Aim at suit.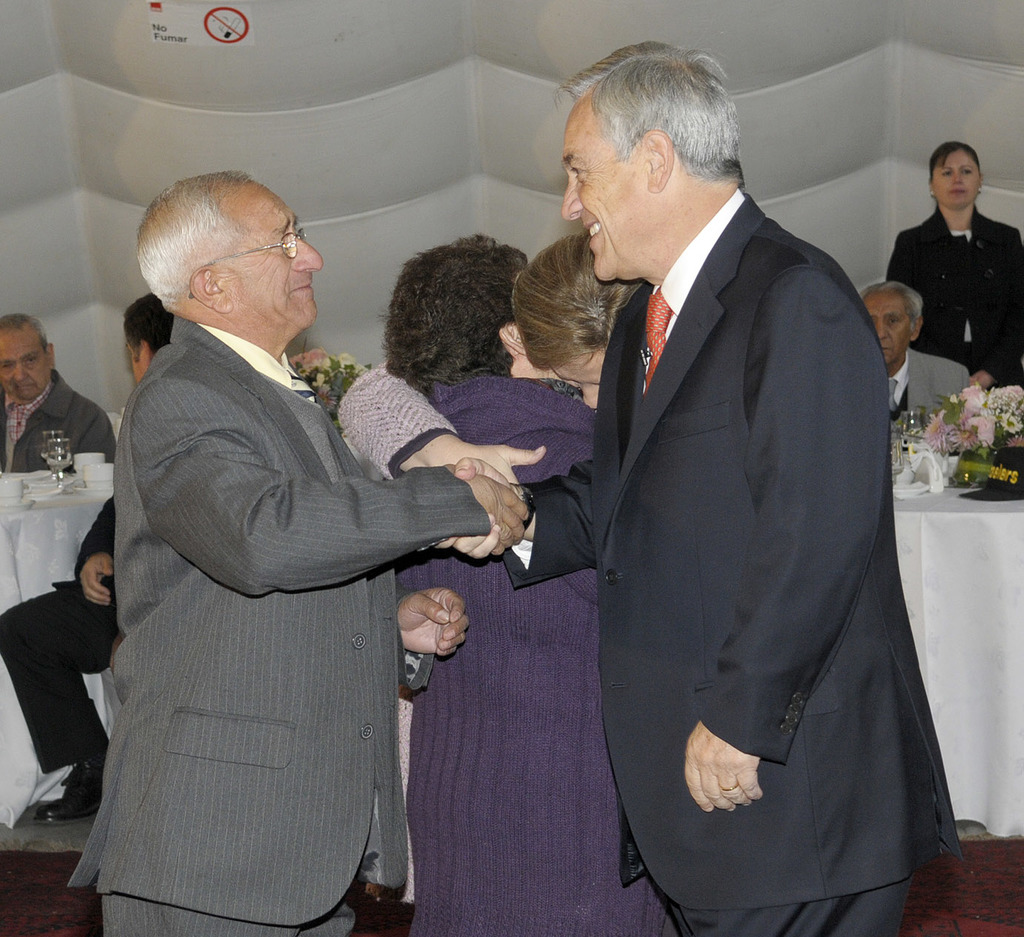
Aimed at (880, 346, 971, 428).
